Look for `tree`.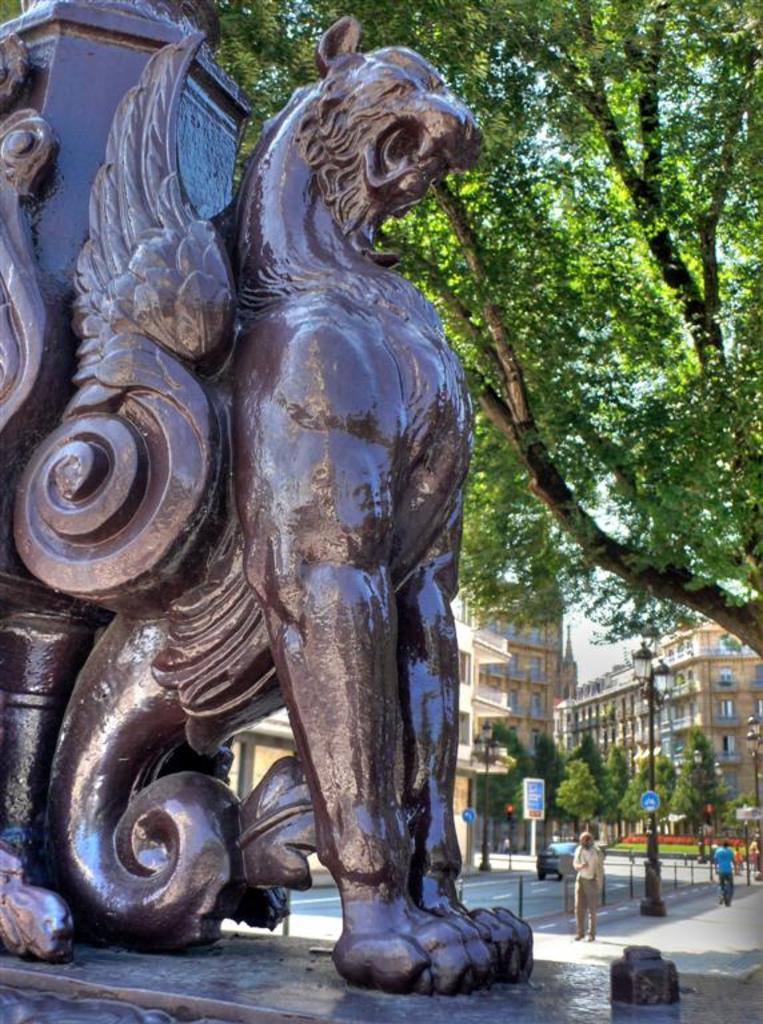
Found: box(471, 720, 527, 851).
